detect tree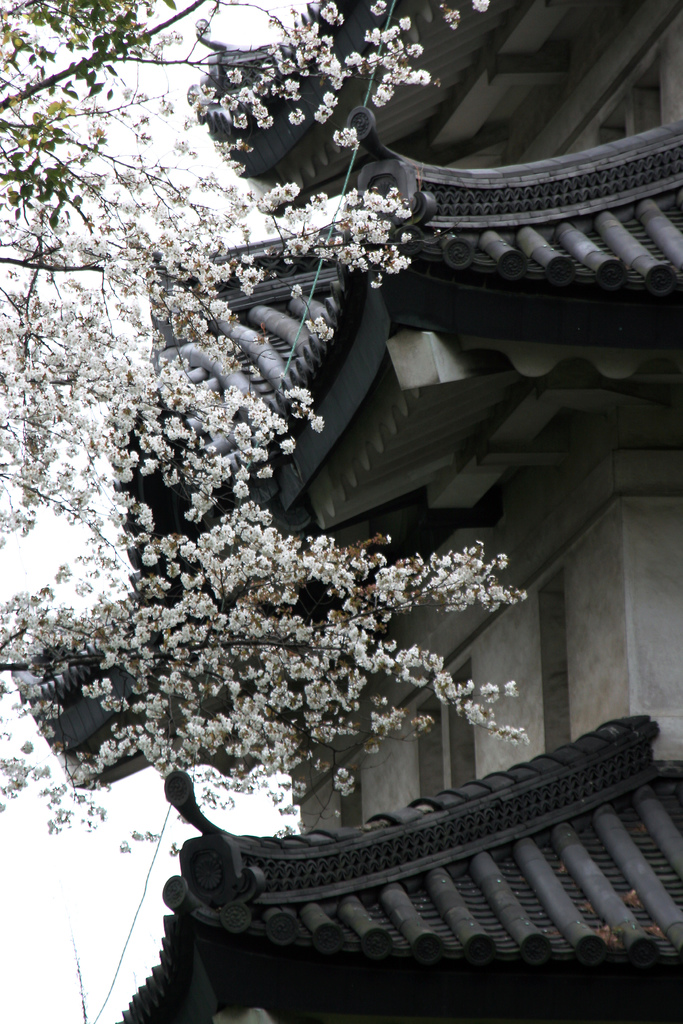
pyautogui.locateOnScreen(20, 30, 670, 981)
